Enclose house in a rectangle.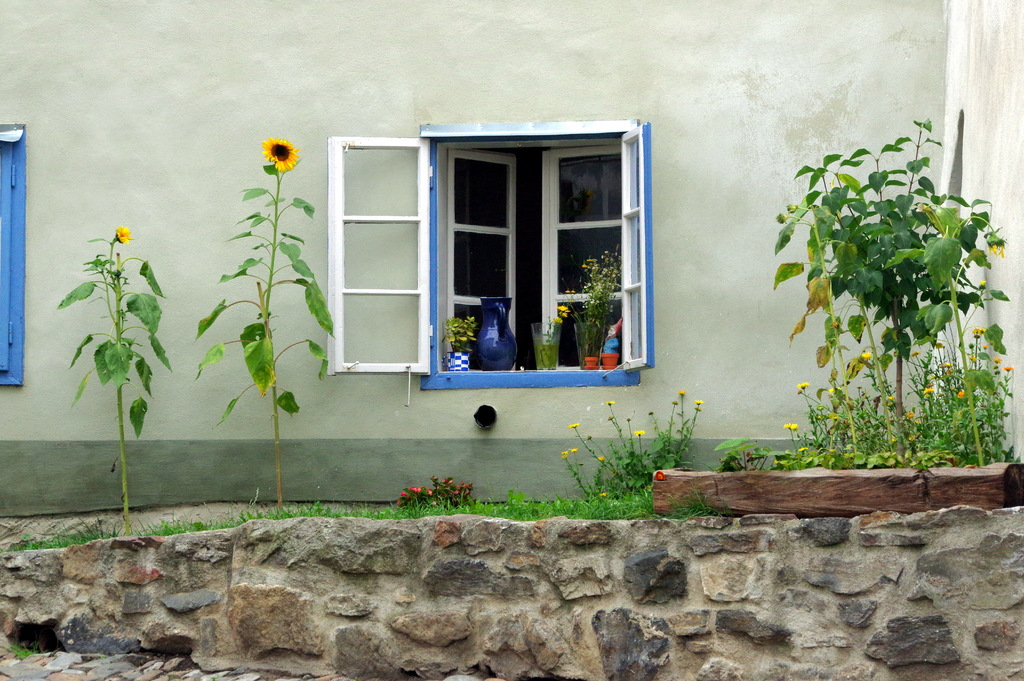
[x1=0, y1=0, x2=952, y2=526].
